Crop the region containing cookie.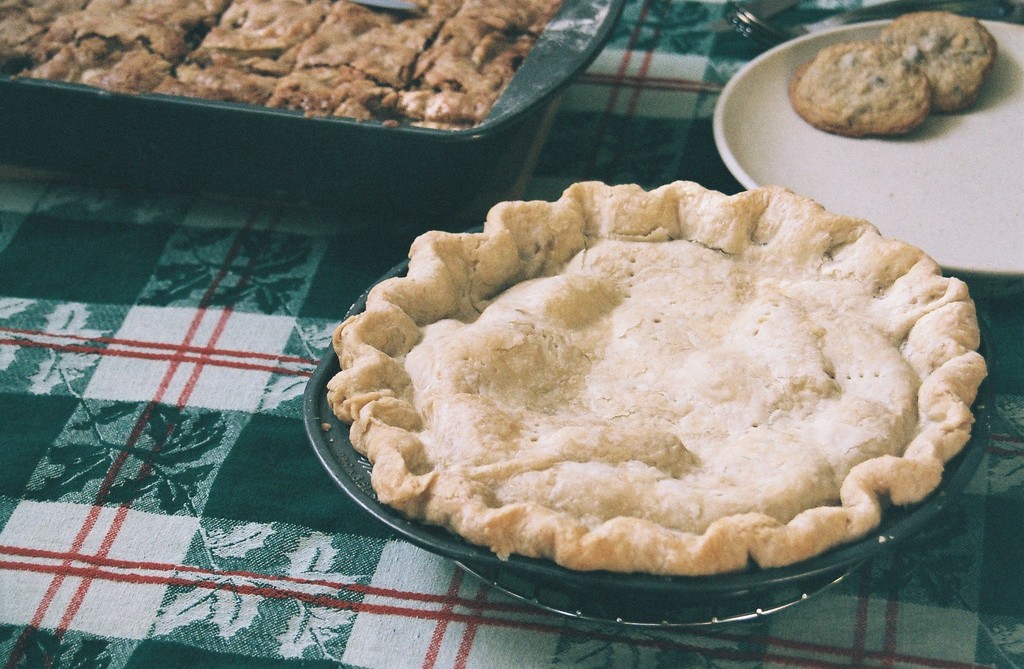
Crop region: {"x1": 879, "y1": 7, "x2": 996, "y2": 113}.
